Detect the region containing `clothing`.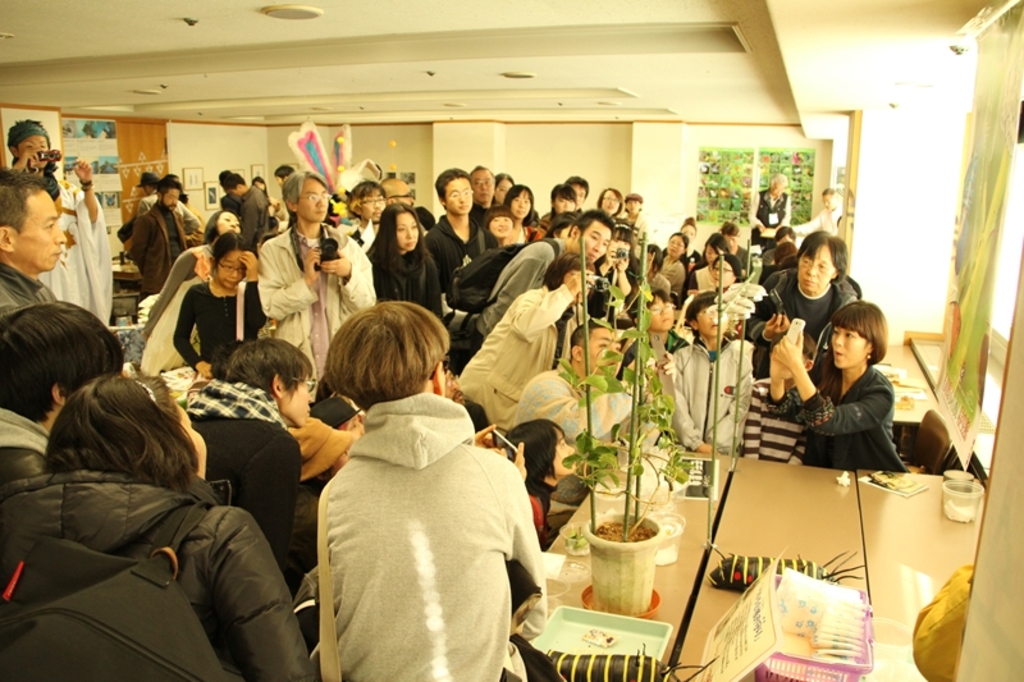
(736, 374, 810, 466).
